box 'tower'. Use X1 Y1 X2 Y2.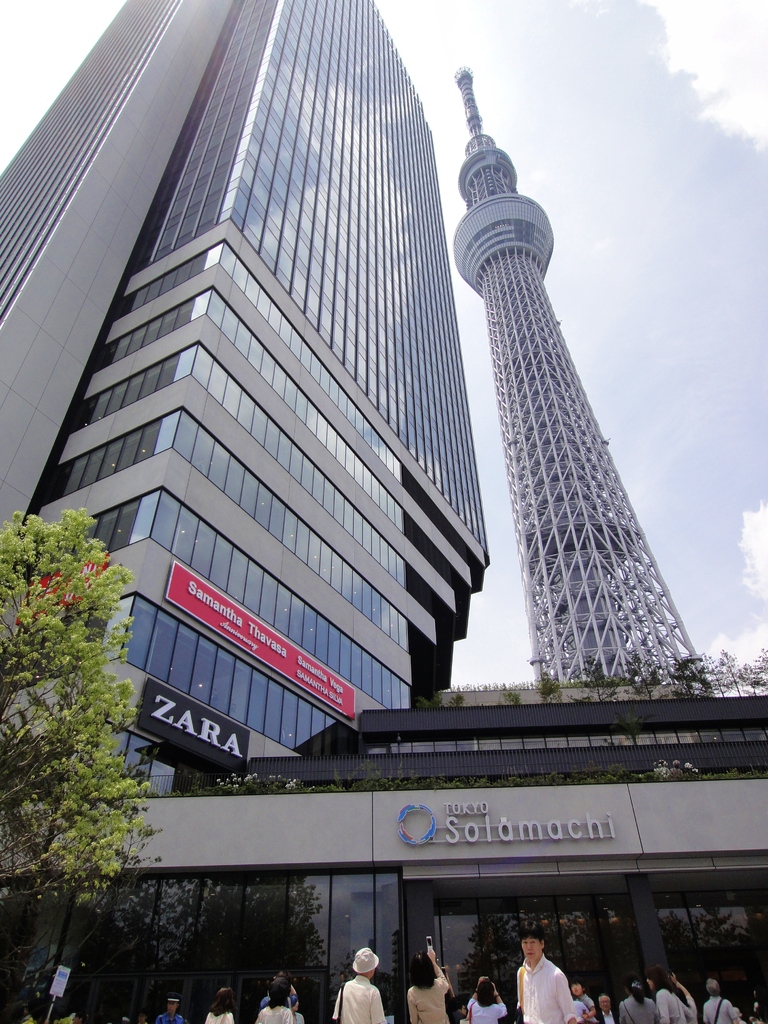
0 1 495 818.
